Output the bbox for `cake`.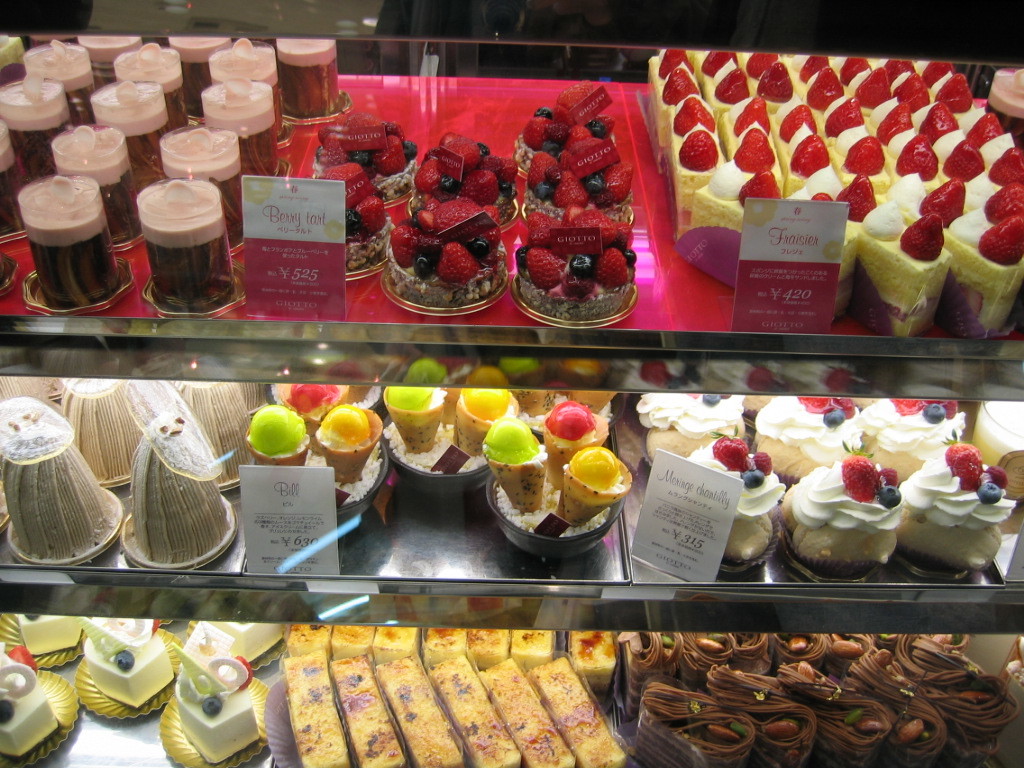
select_region(173, 653, 265, 767).
